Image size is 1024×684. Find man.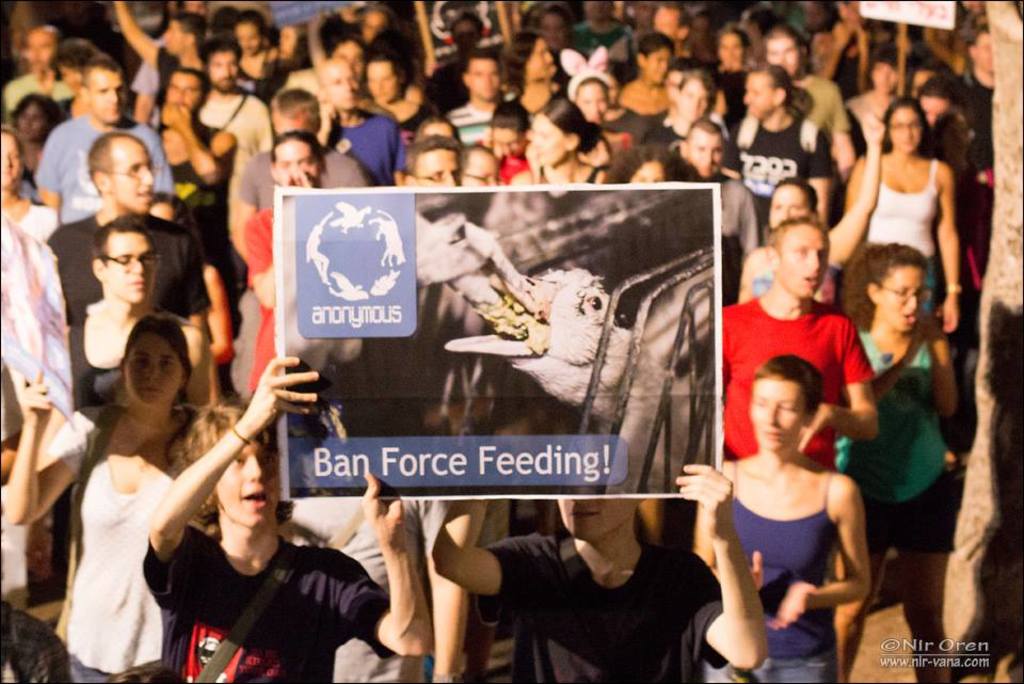
397,133,458,189.
